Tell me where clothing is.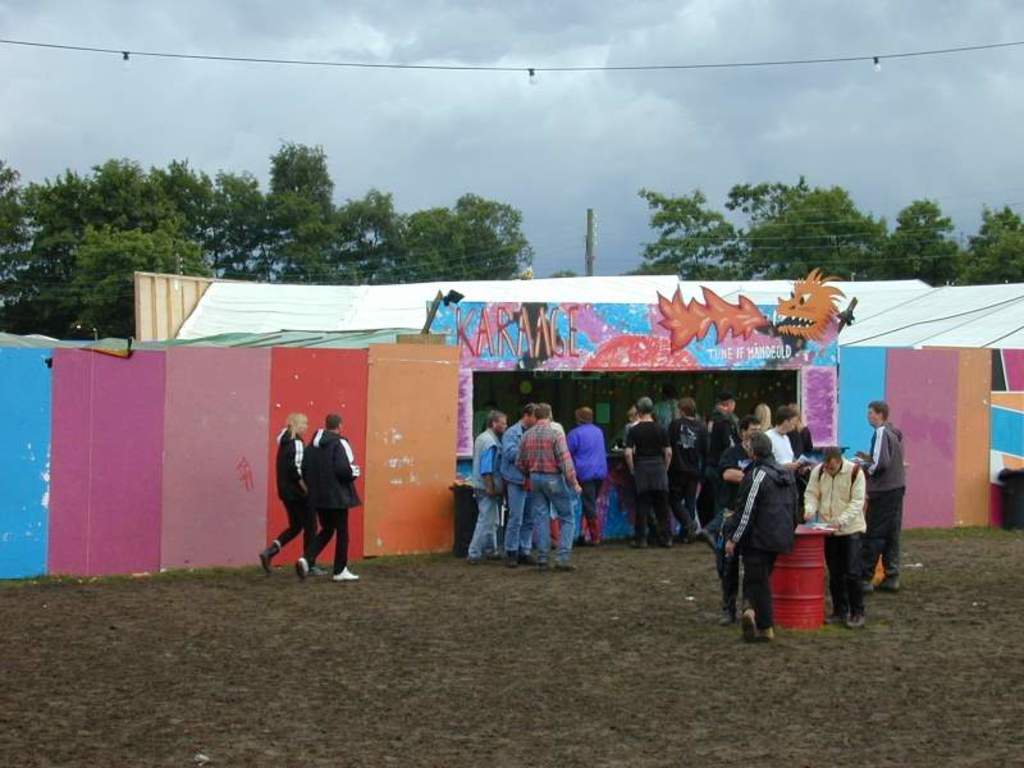
clothing is at 700/406/745/516.
